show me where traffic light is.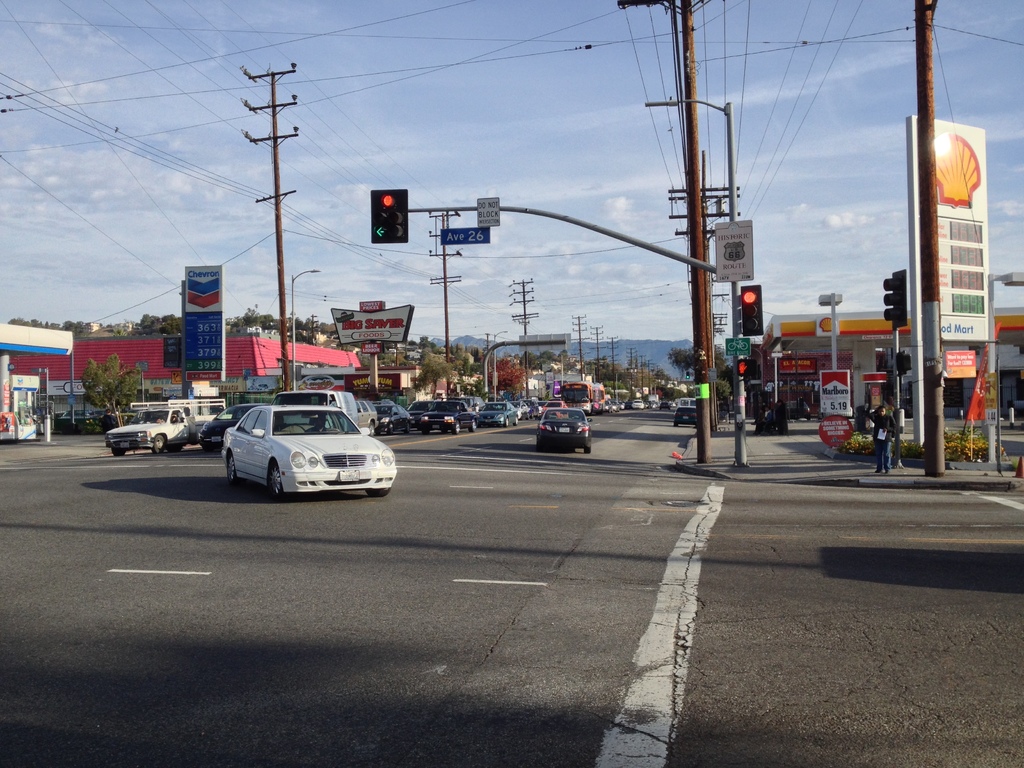
traffic light is at <region>743, 281, 759, 337</region>.
